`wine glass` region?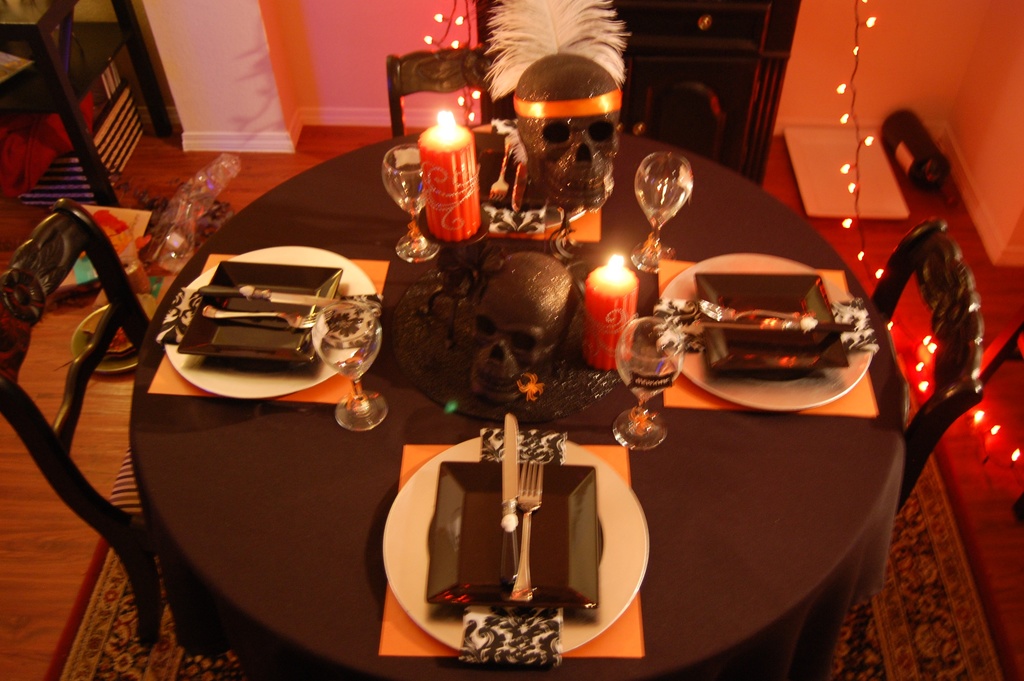
region(308, 299, 385, 430)
